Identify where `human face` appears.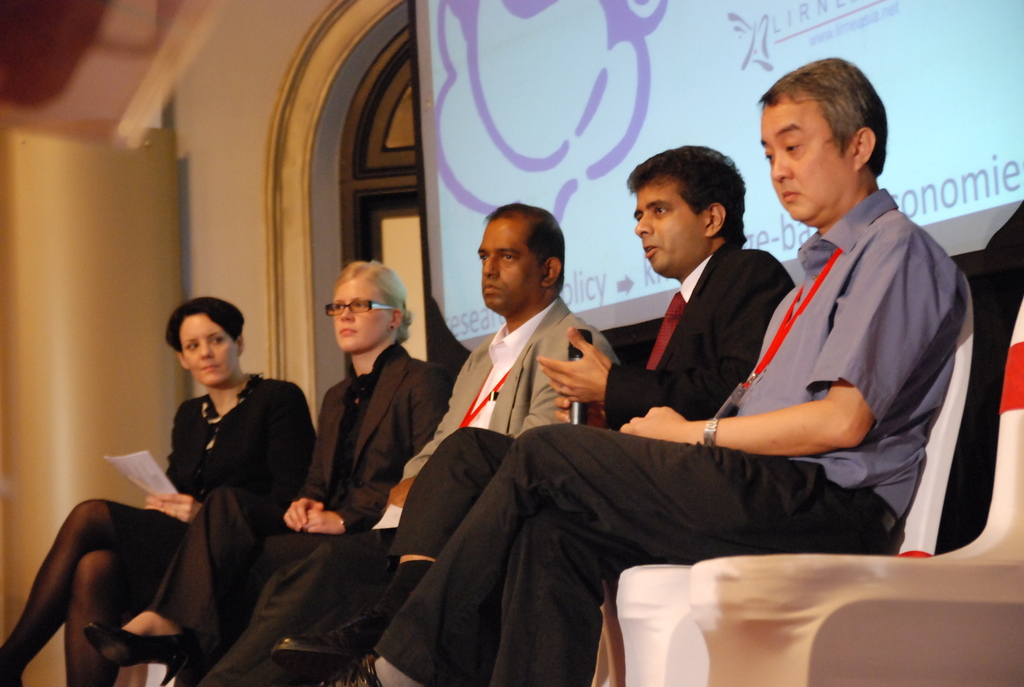
Appears at l=477, t=218, r=546, b=311.
